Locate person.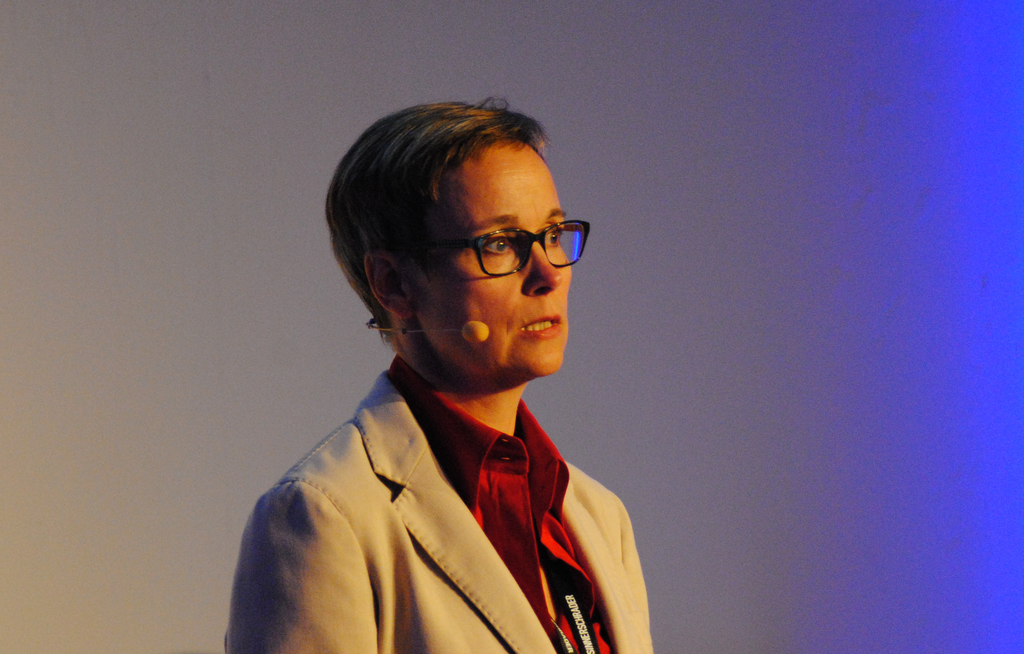
Bounding box: {"x1": 236, "y1": 80, "x2": 705, "y2": 648}.
